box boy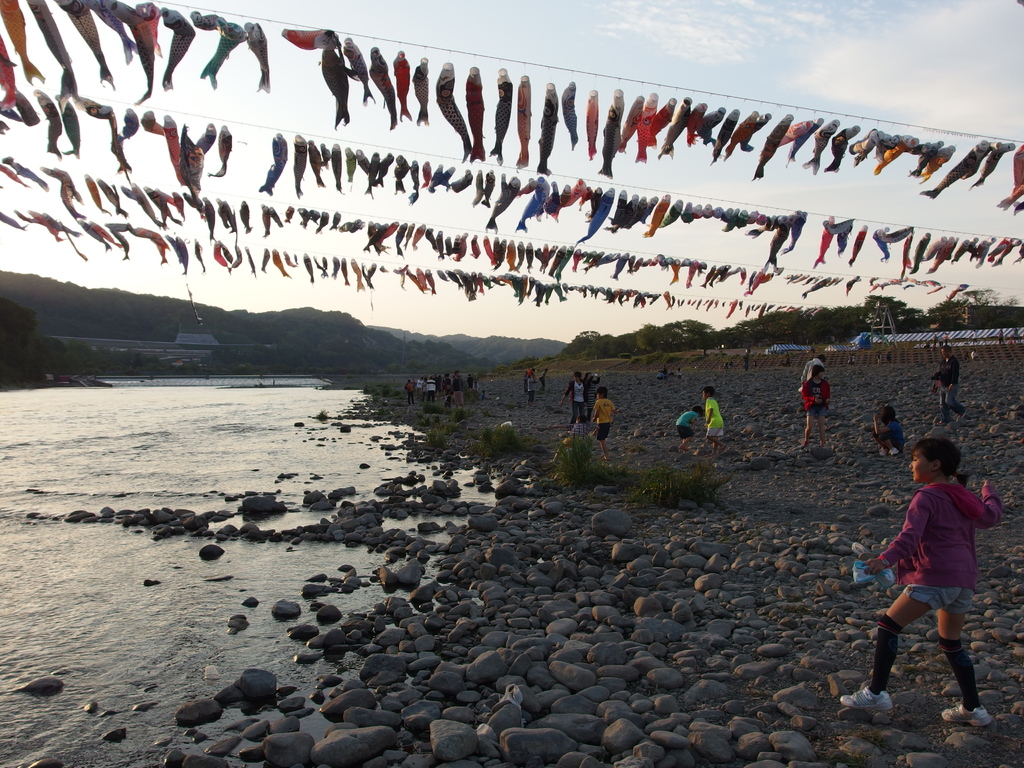
668,403,708,453
